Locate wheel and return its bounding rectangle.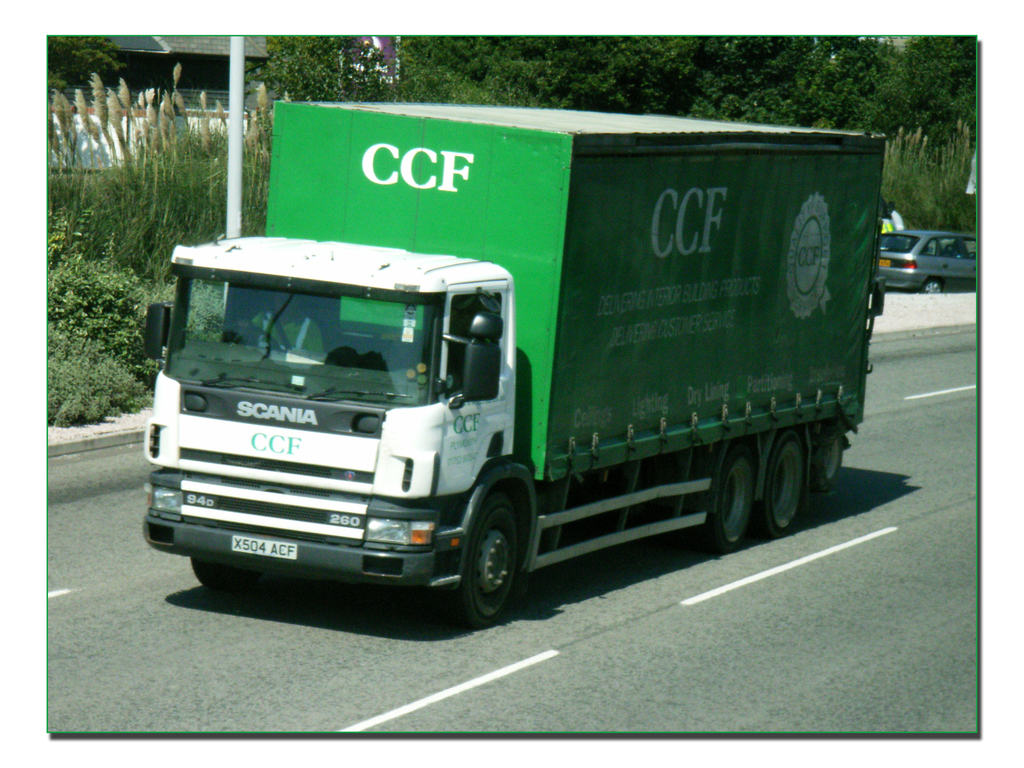
bbox=(701, 437, 761, 559).
